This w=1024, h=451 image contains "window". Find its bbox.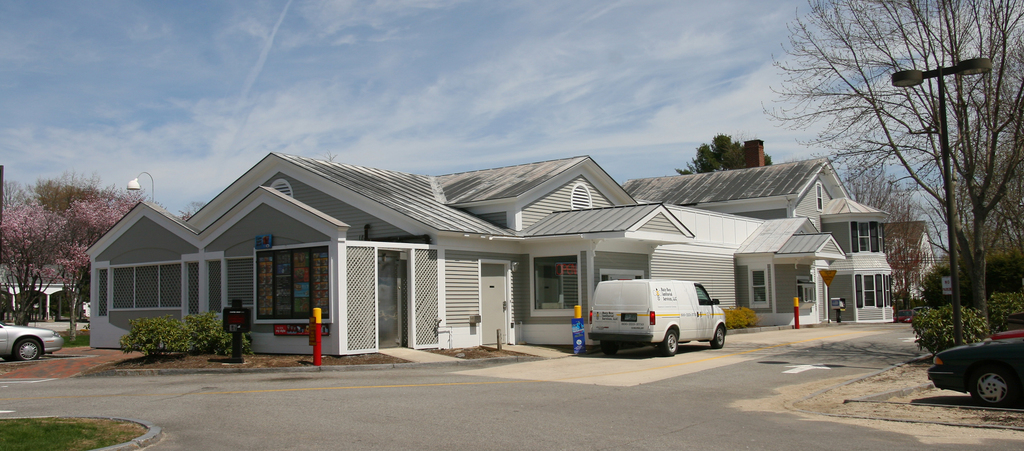
region(96, 266, 112, 316).
